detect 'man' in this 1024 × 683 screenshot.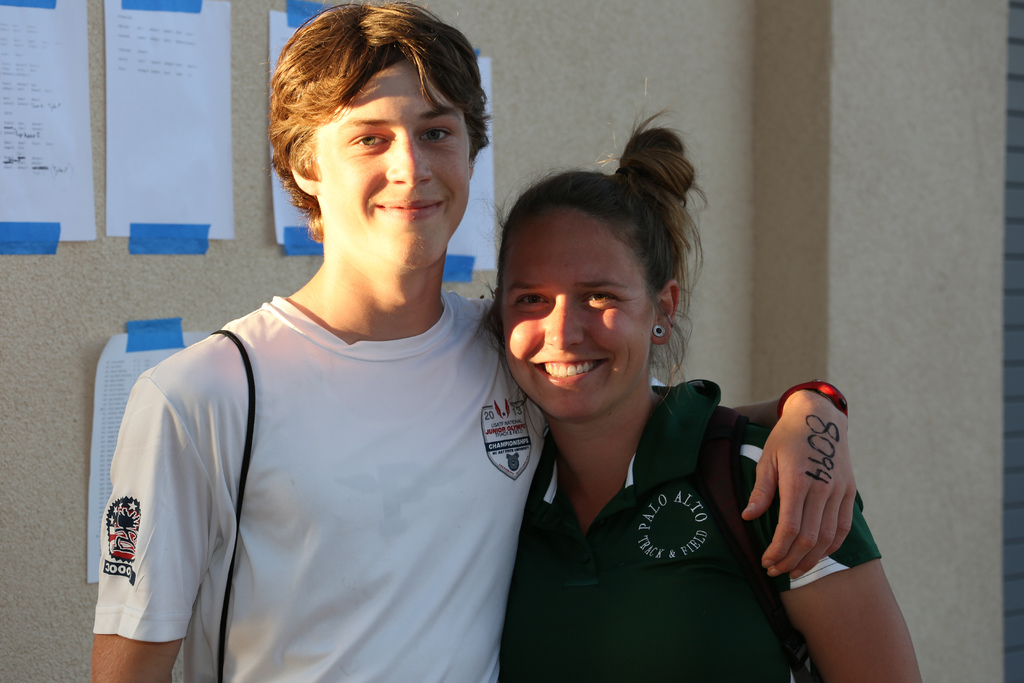
Detection: region(84, 0, 856, 682).
